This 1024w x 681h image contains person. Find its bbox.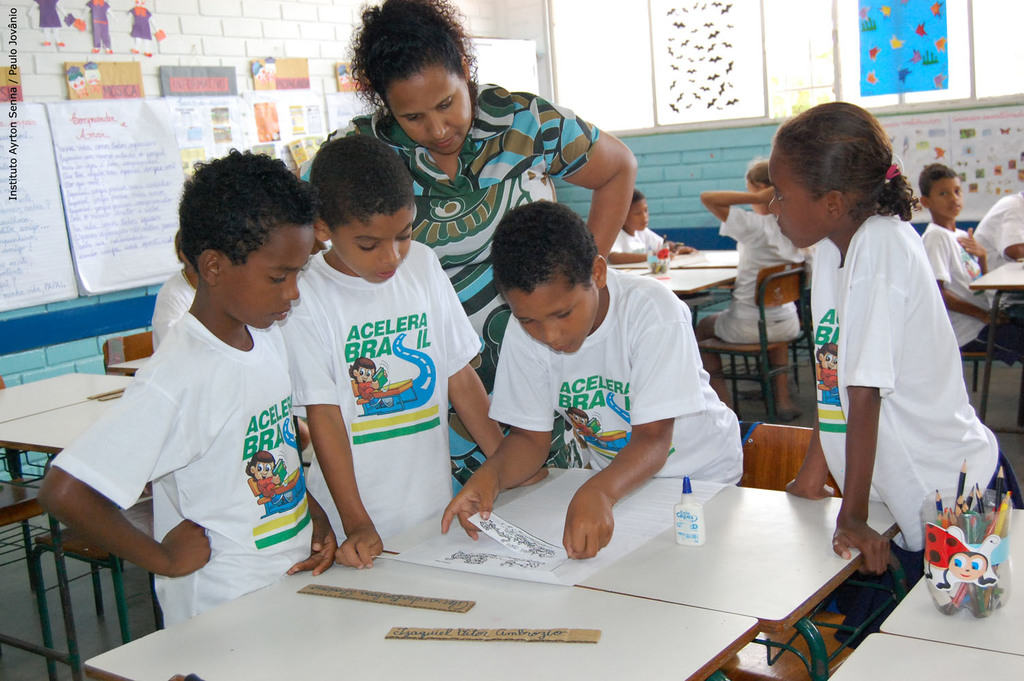
{"left": 816, "top": 340, "right": 842, "bottom": 406}.
